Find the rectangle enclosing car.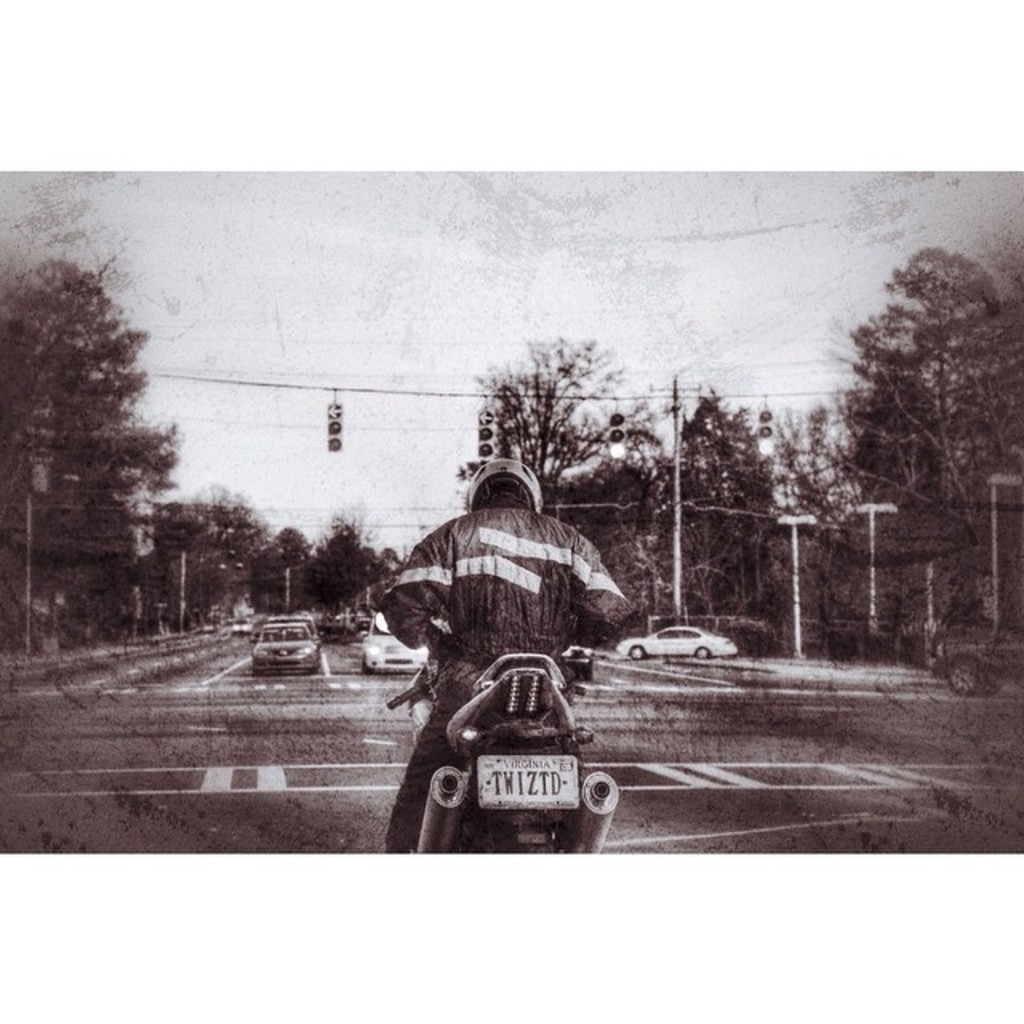
box=[355, 611, 370, 632].
